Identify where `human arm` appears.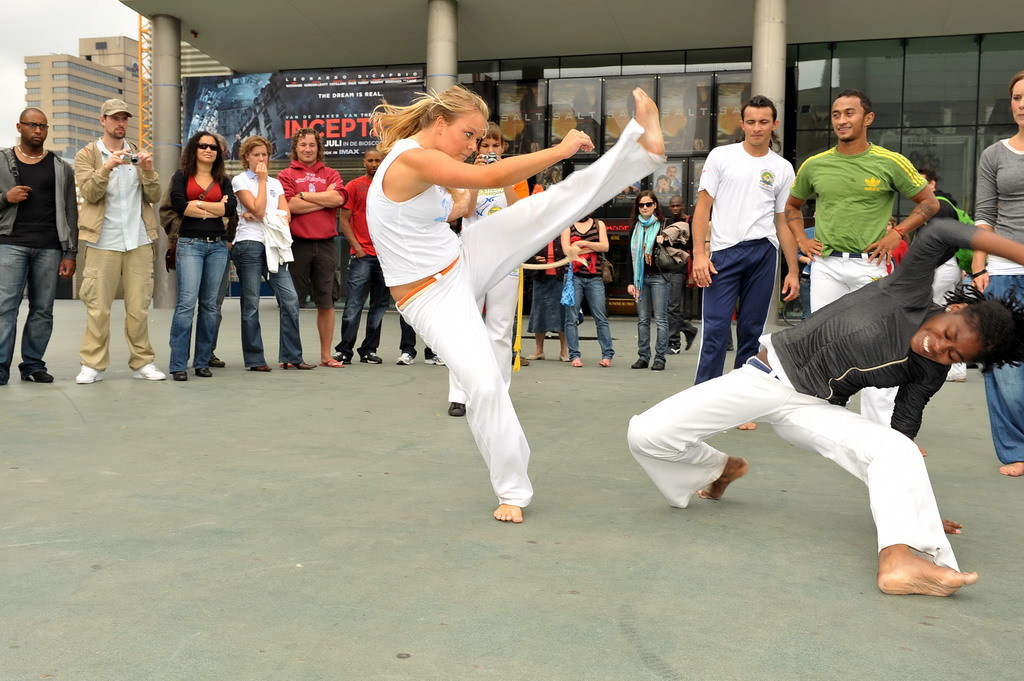
Appears at 0/151/25/218.
